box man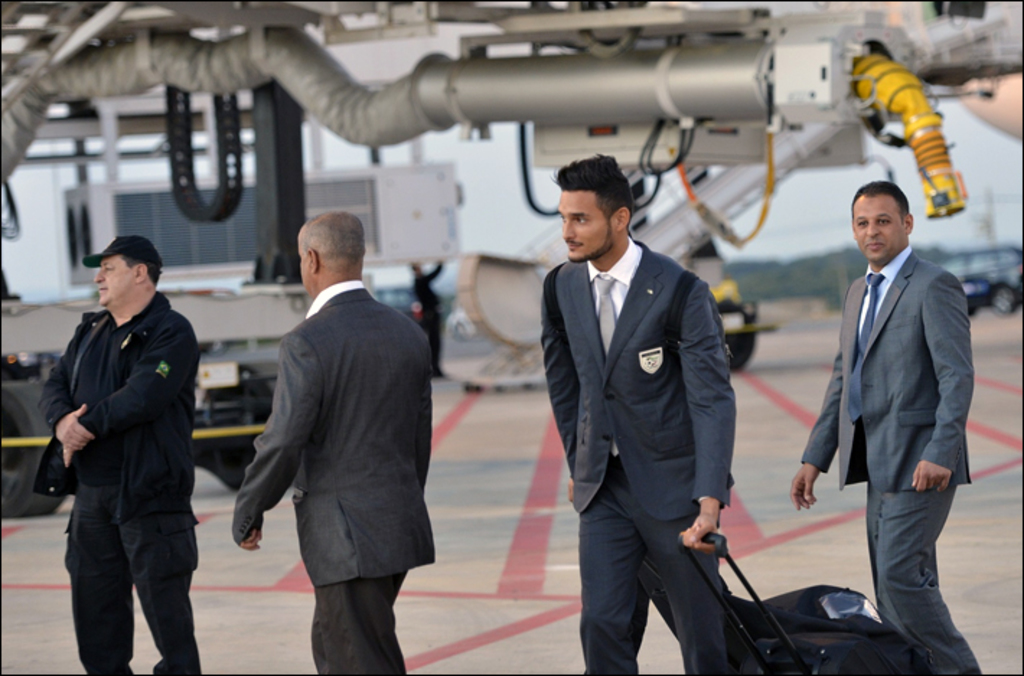
407 262 444 373
